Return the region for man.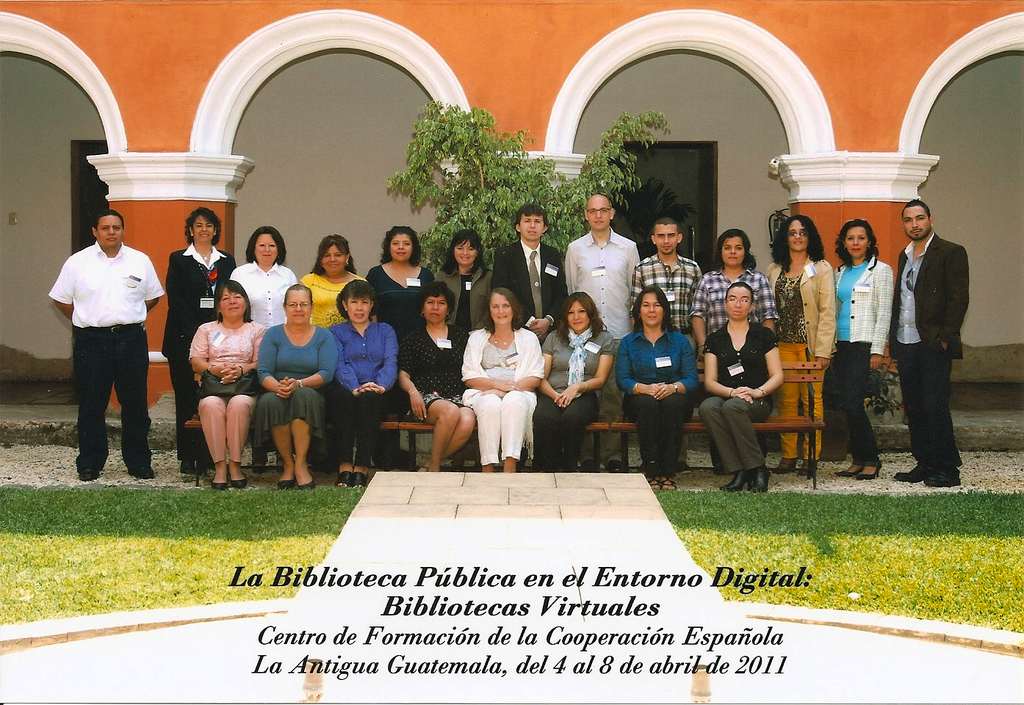
bbox=(485, 198, 572, 347).
